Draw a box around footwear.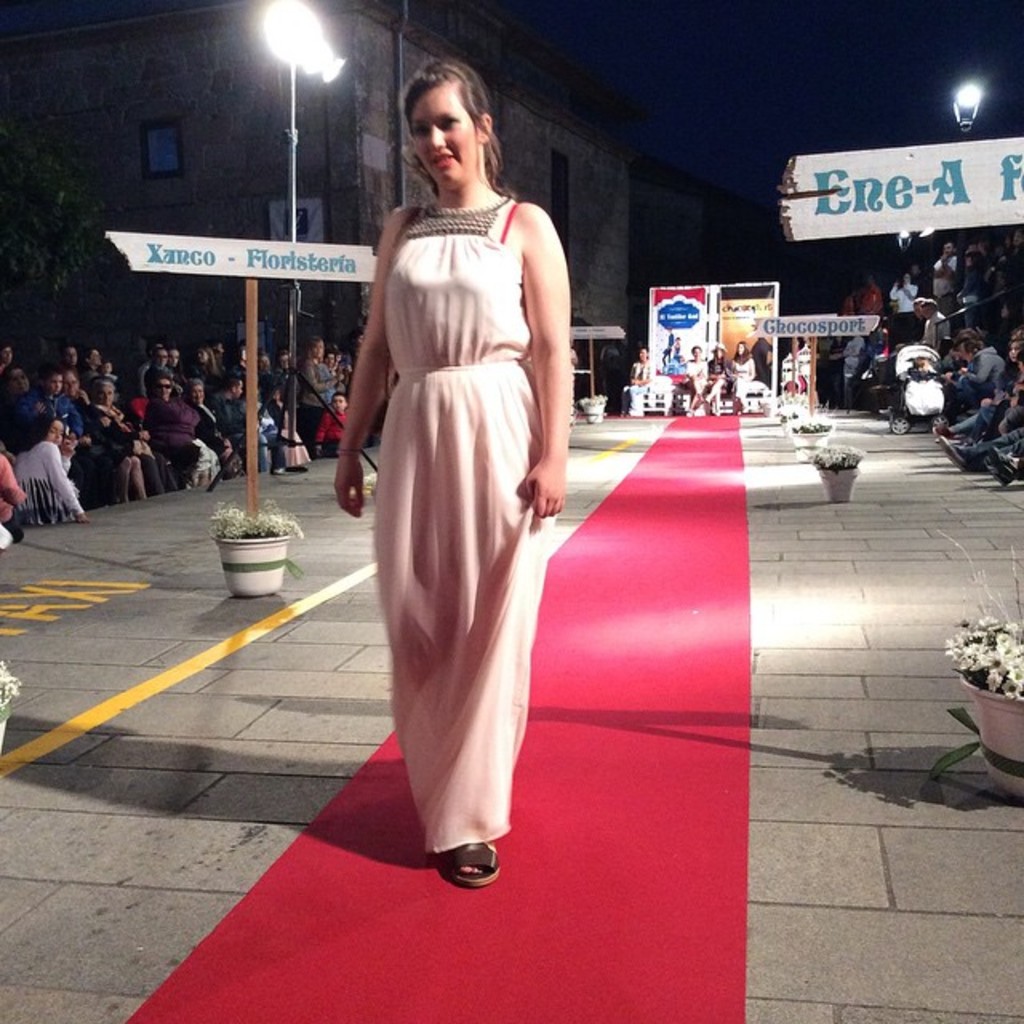
left=443, top=846, right=502, bottom=880.
